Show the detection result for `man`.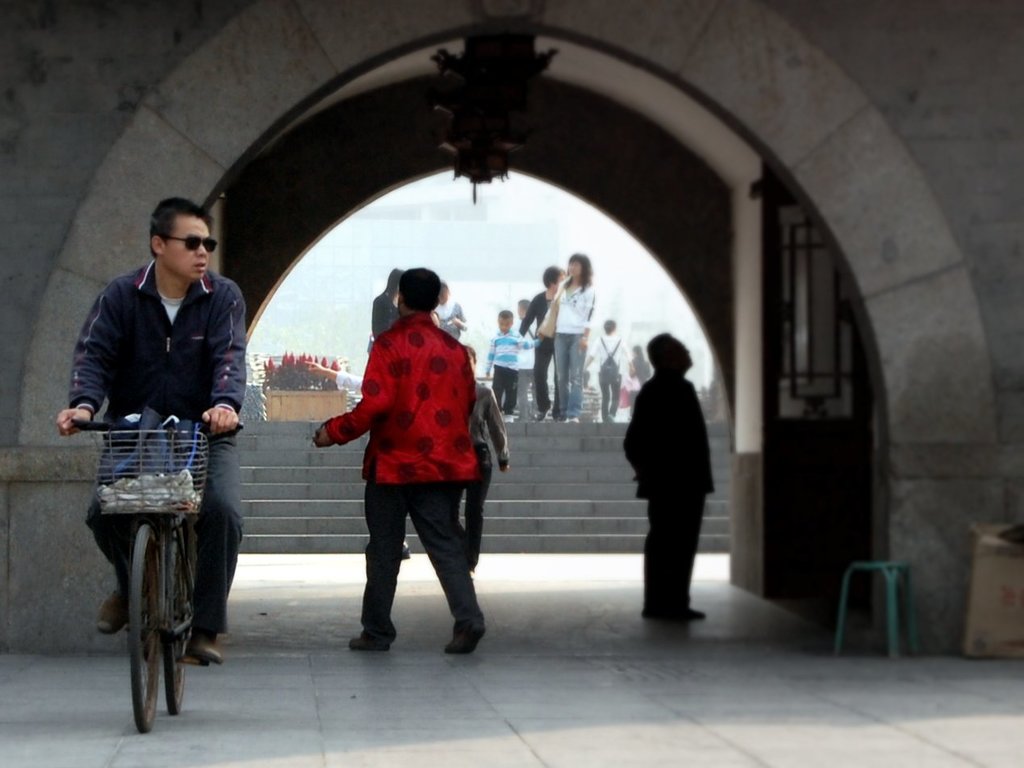
rect(615, 334, 721, 629).
